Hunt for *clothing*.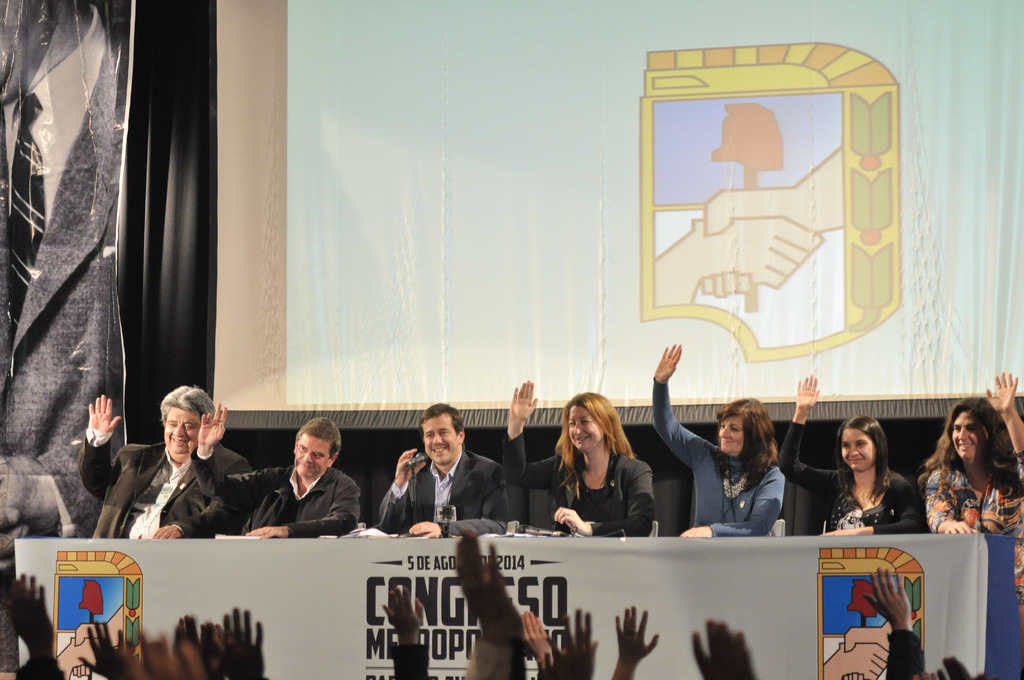
Hunted down at <region>77, 432, 247, 542</region>.
